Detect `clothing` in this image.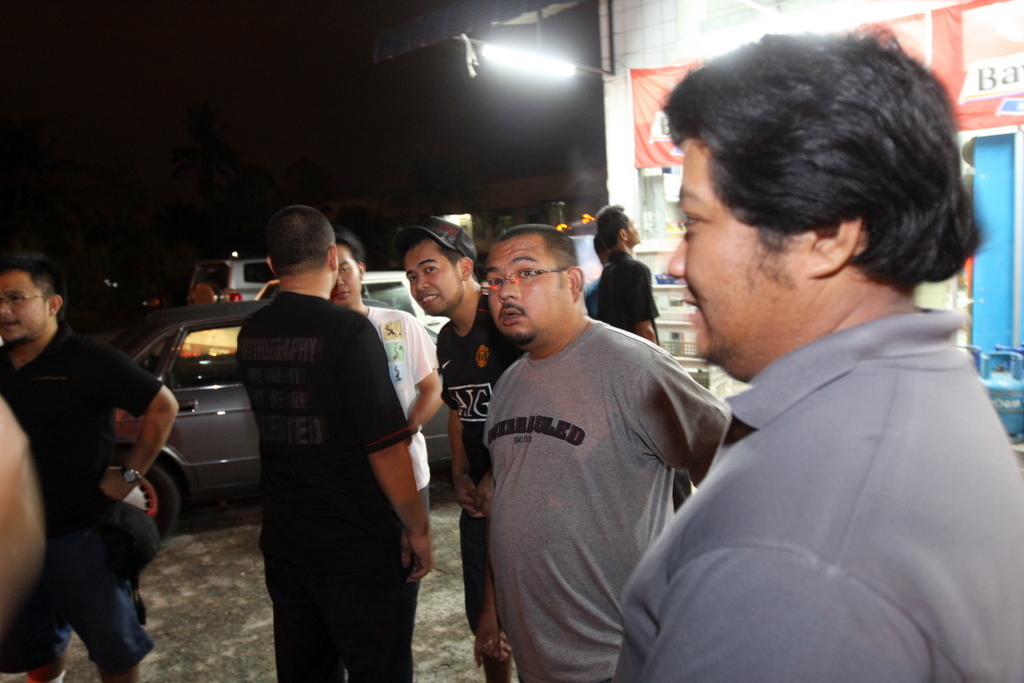
Detection: bbox(243, 272, 424, 682).
